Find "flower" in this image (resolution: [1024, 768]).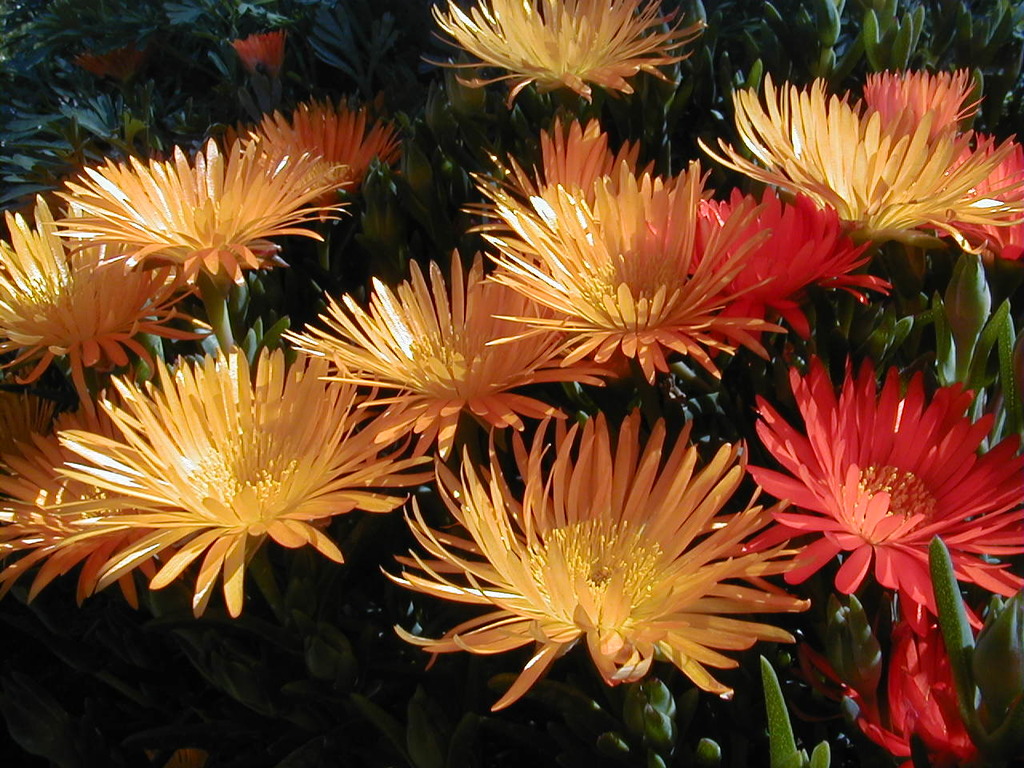
(x1=379, y1=410, x2=814, y2=694).
